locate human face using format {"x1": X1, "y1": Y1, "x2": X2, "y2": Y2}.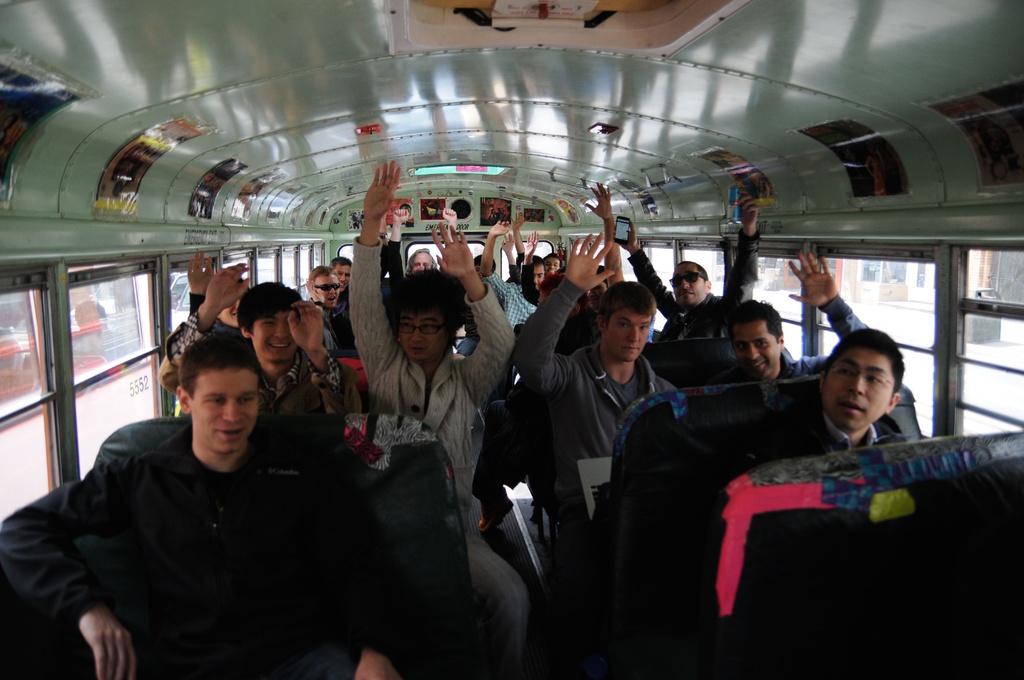
{"x1": 413, "y1": 254, "x2": 431, "y2": 271}.
